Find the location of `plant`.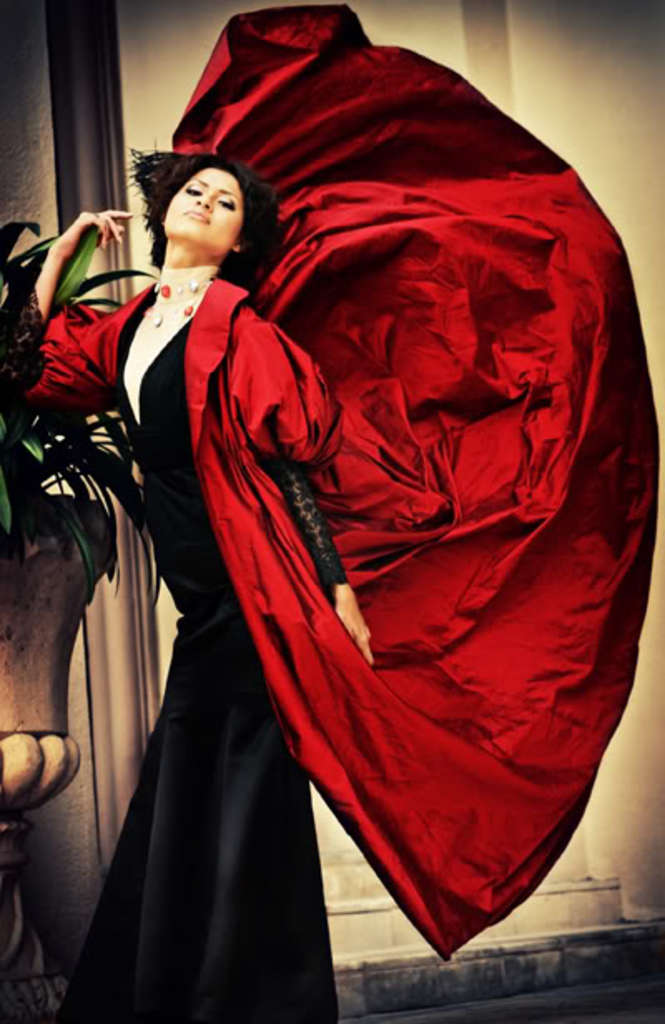
Location: 0/213/158/590.
